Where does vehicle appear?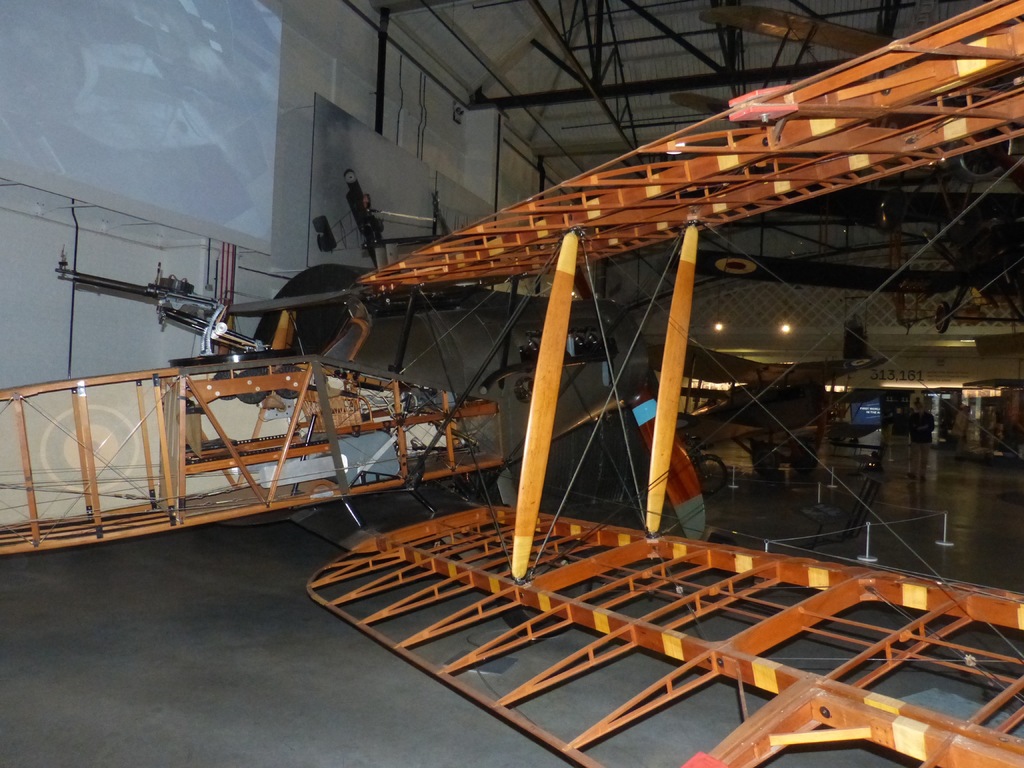
Appears at 819, 385, 877, 444.
